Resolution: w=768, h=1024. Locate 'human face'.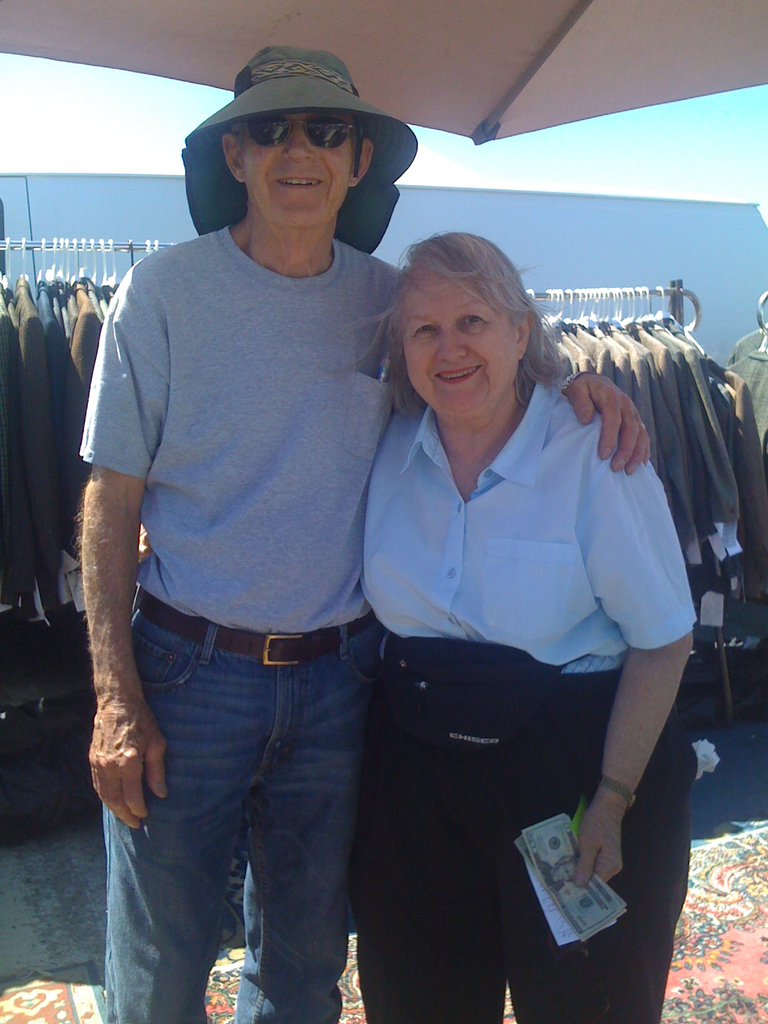
bbox(404, 268, 515, 422).
